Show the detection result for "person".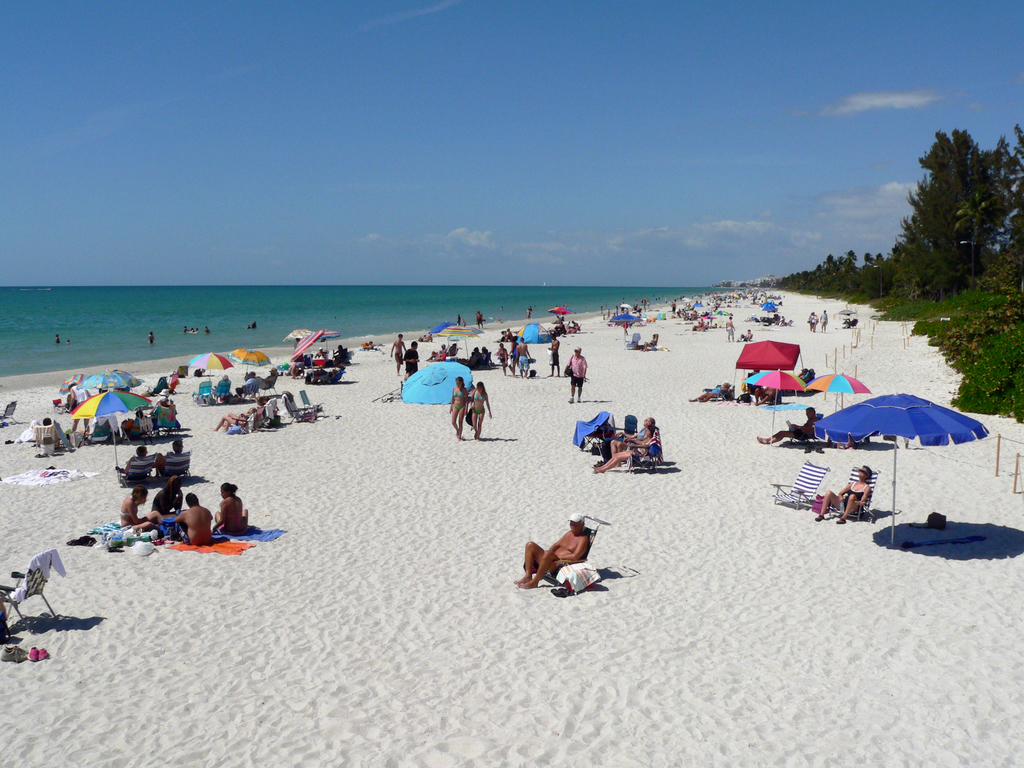
select_region(60, 337, 69, 345).
